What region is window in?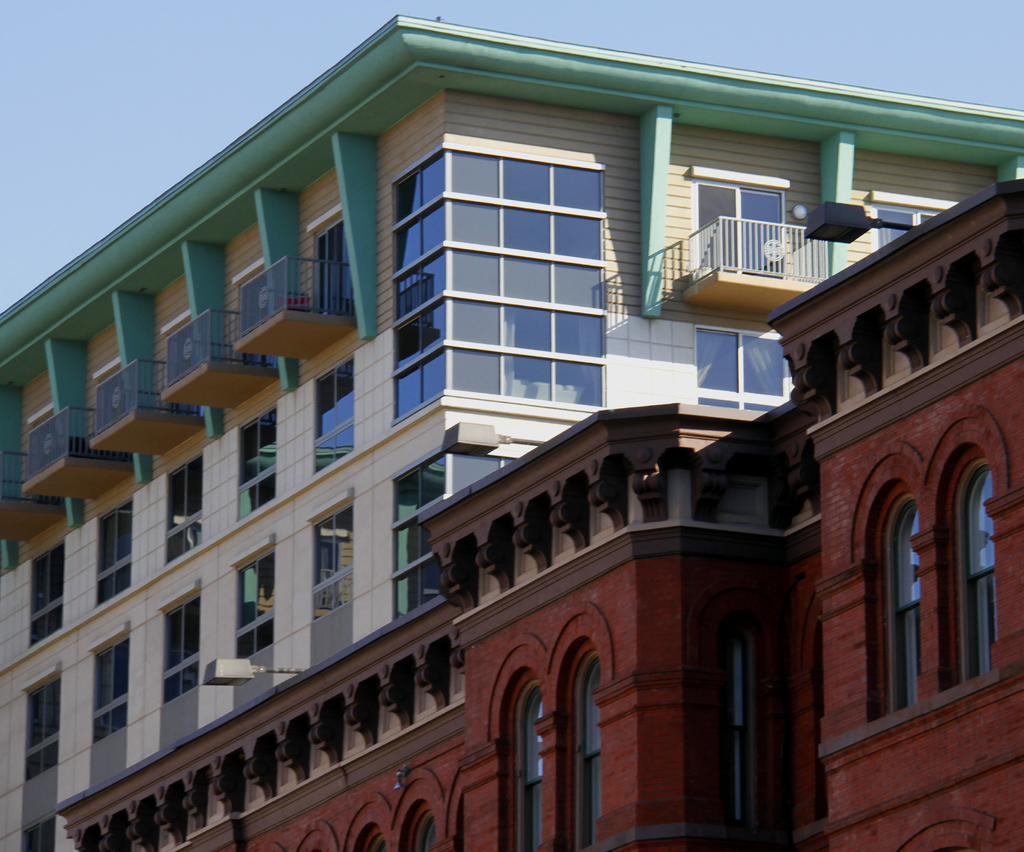
left=234, top=546, right=273, bottom=711.
